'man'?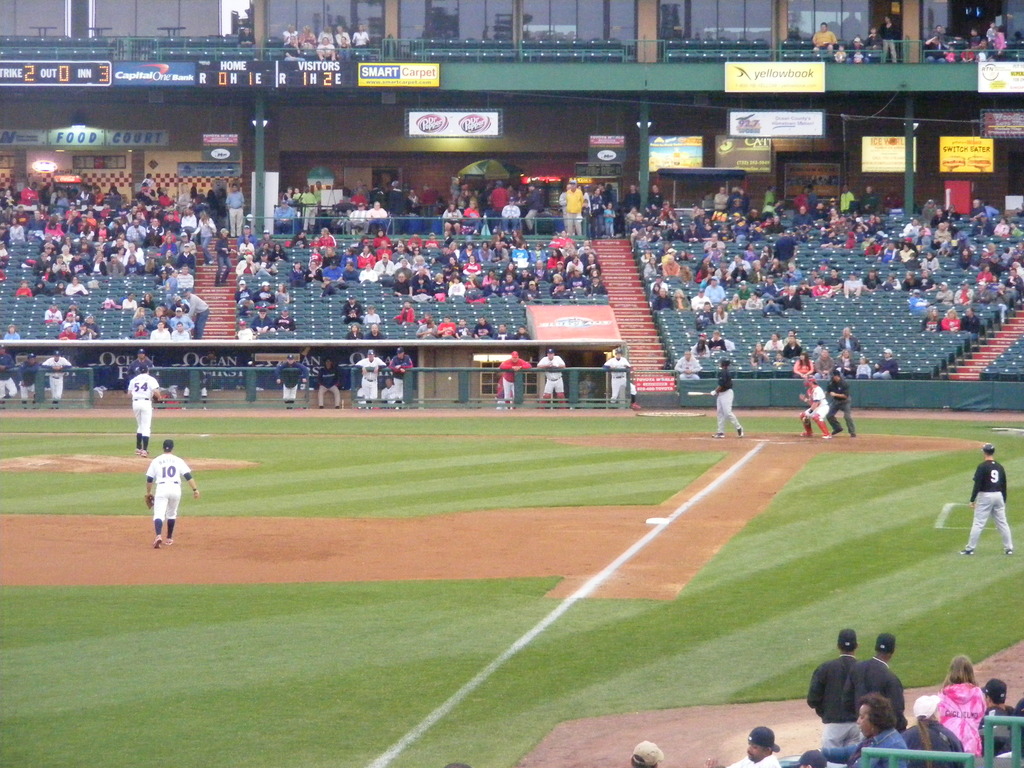
Rect(44, 352, 72, 406)
